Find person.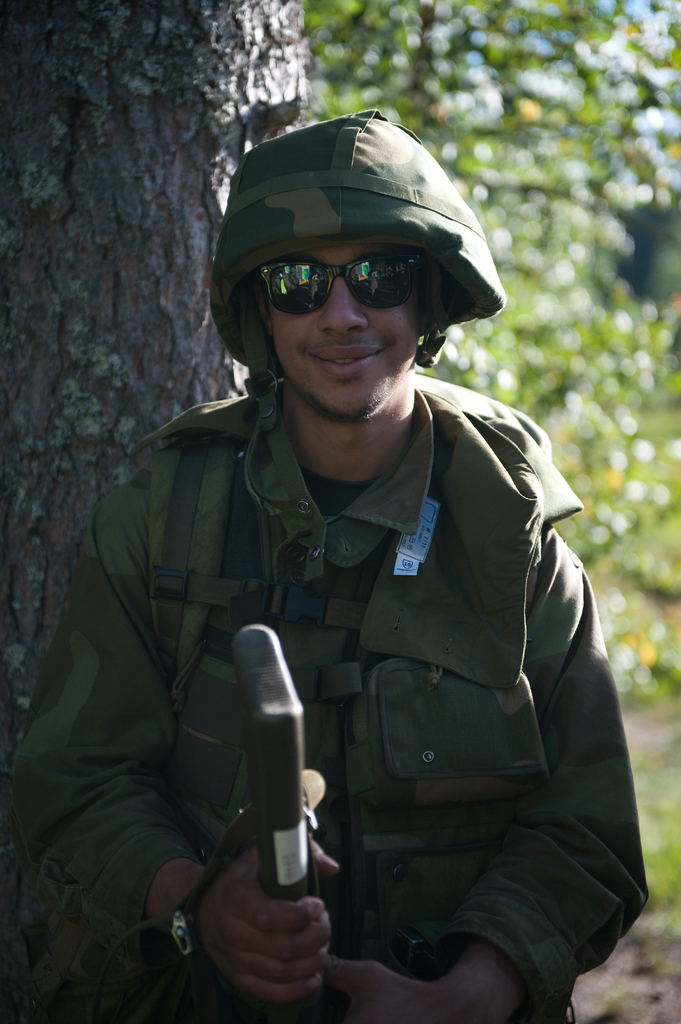
{"x1": 67, "y1": 134, "x2": 630, "y2": 1018}.
